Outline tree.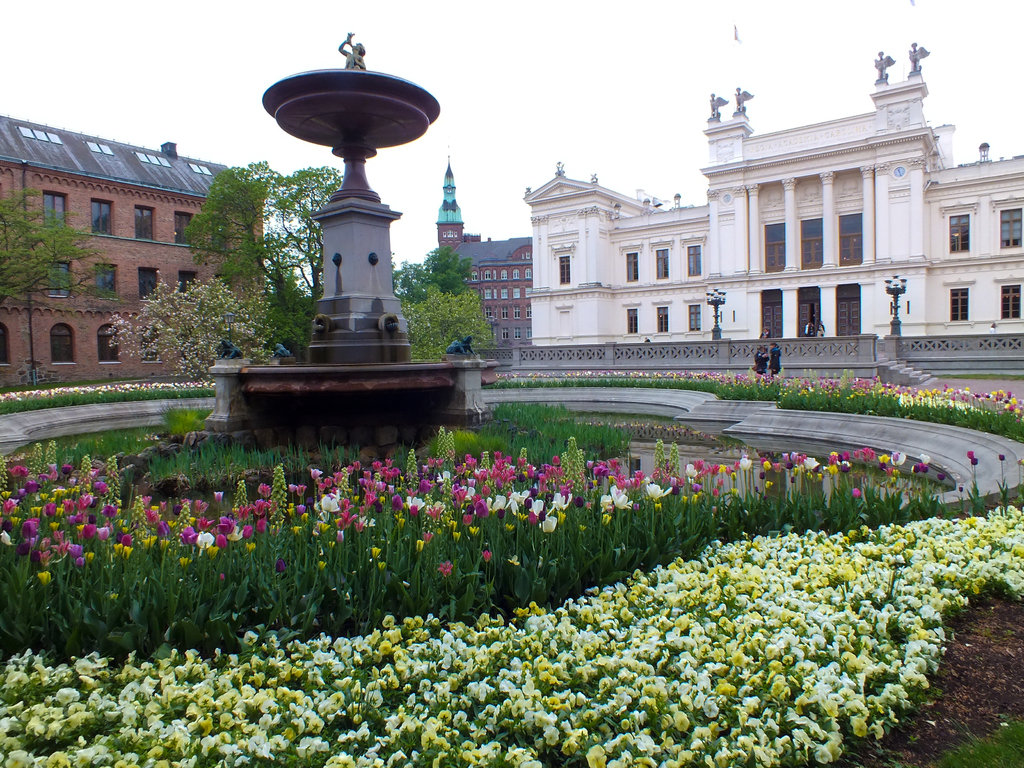
Outline: 400:287:498:364.
